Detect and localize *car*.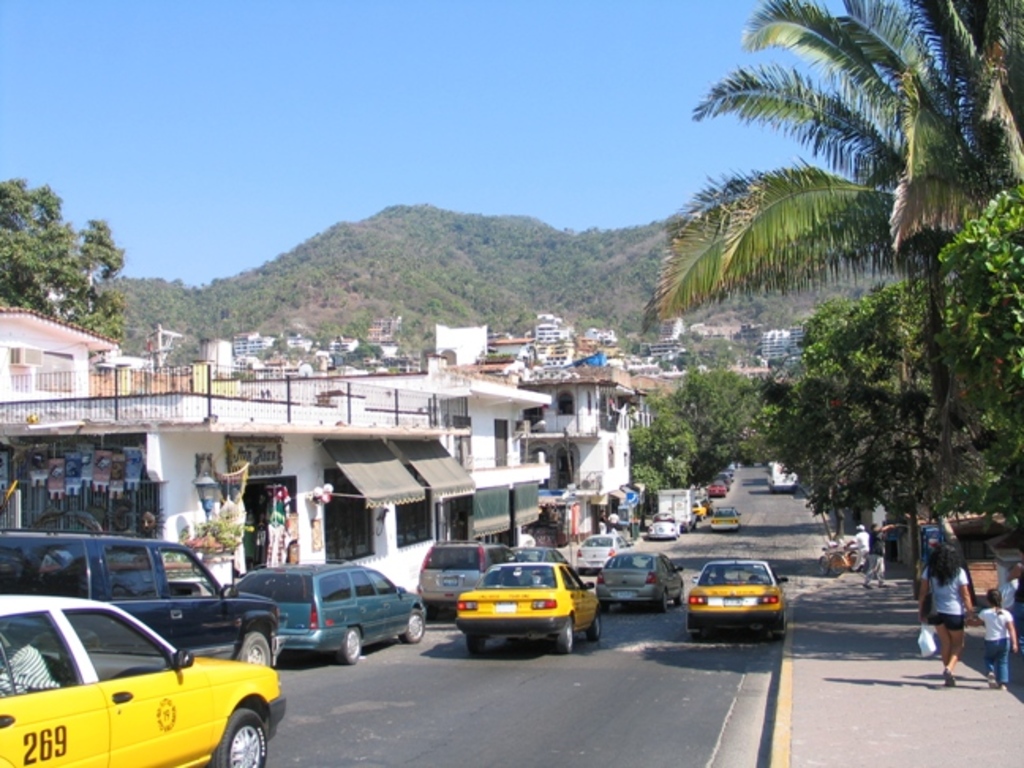
Localized at 686,558,782,640.
